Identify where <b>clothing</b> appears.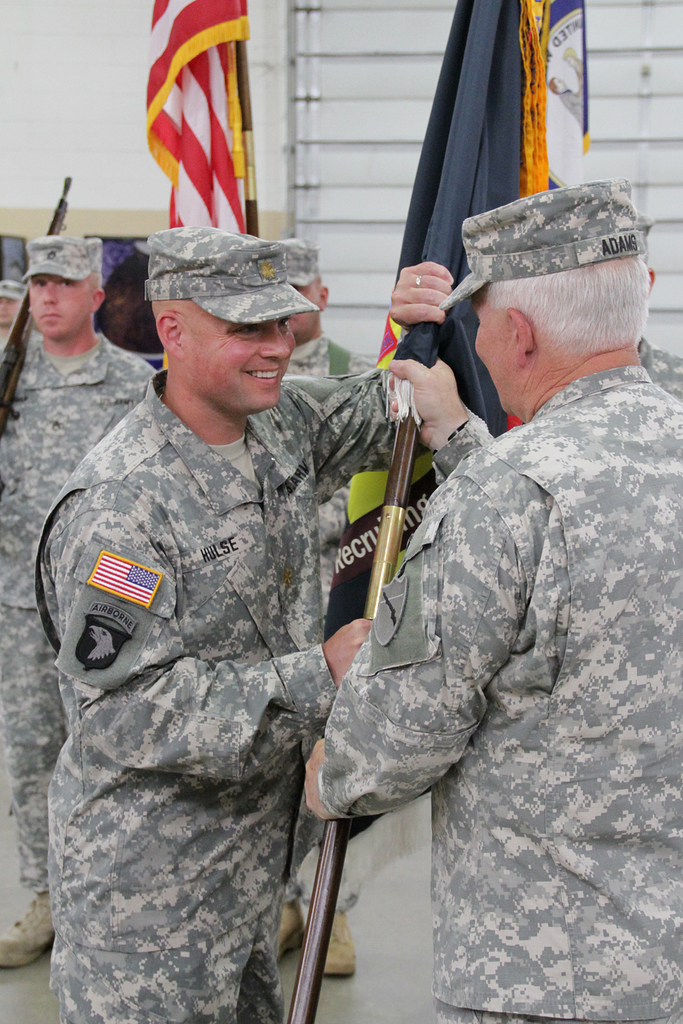
Appears at (316, 339, 682, 1023).
